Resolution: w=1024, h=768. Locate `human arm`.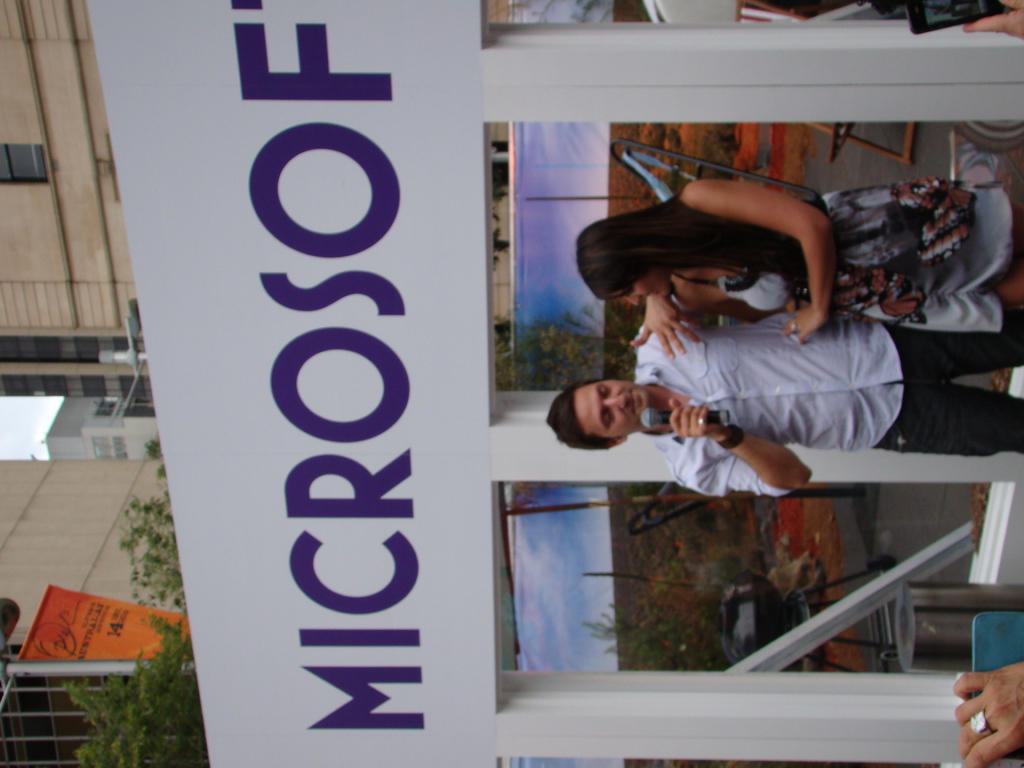
<box>957,659,1023,767</box>.
